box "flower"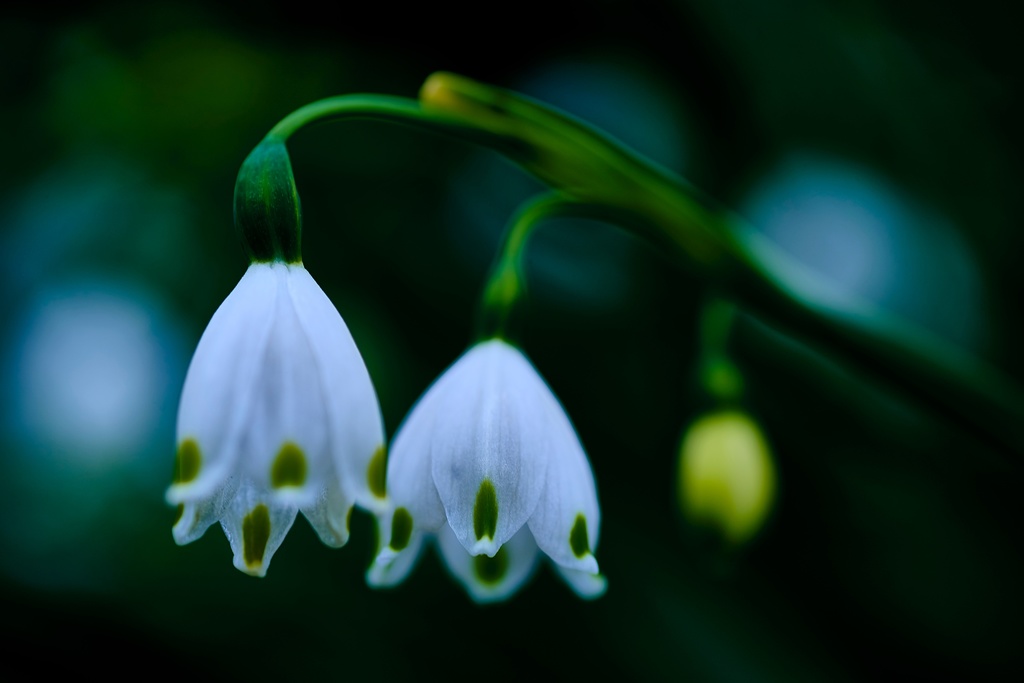
367/315/618/579
